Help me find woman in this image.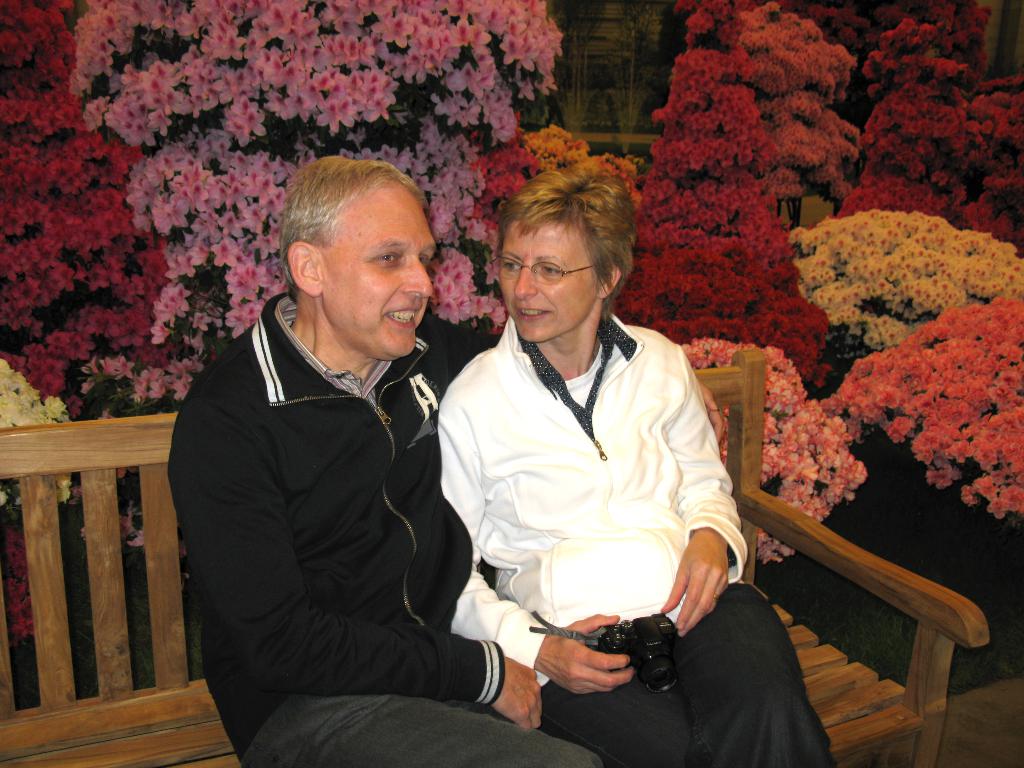
Found it: {"x1": 436, "y1": 161, "x2": 840, "y2": 767}.
